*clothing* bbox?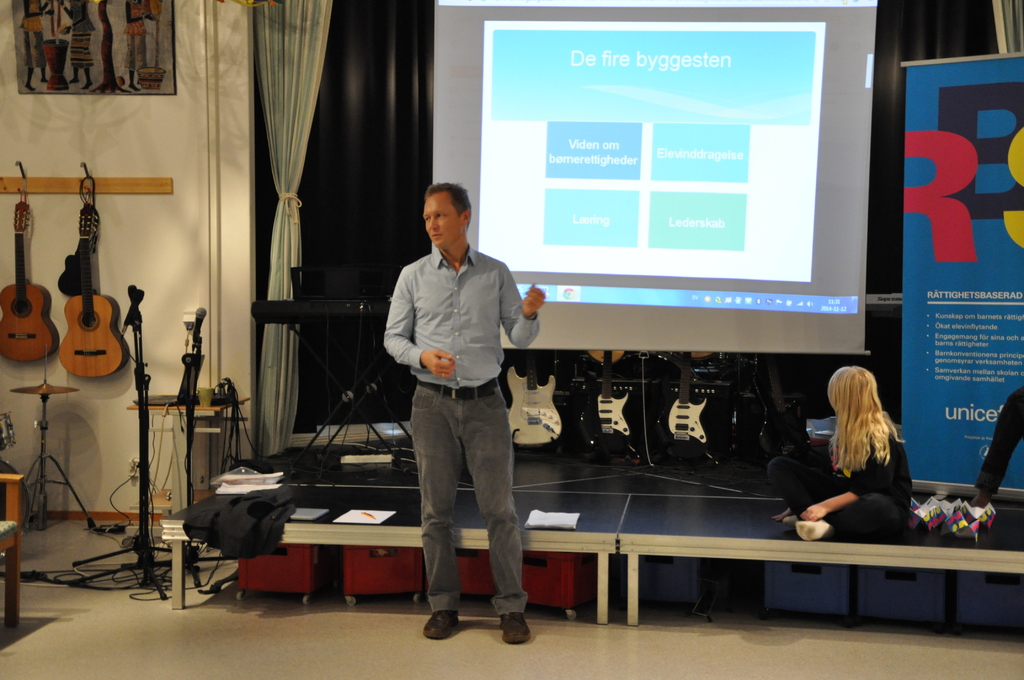
rect(129, 0, 145, 67)
